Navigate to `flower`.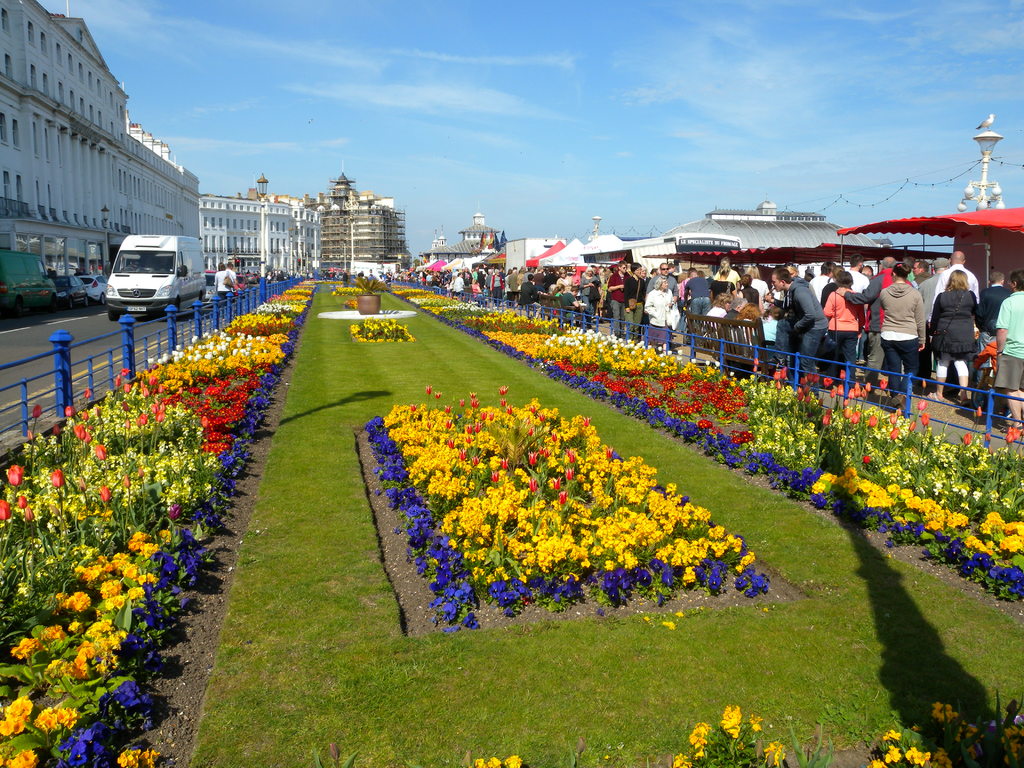
Navigation target: x1=499 y1=396 x2=504 y2=407.
